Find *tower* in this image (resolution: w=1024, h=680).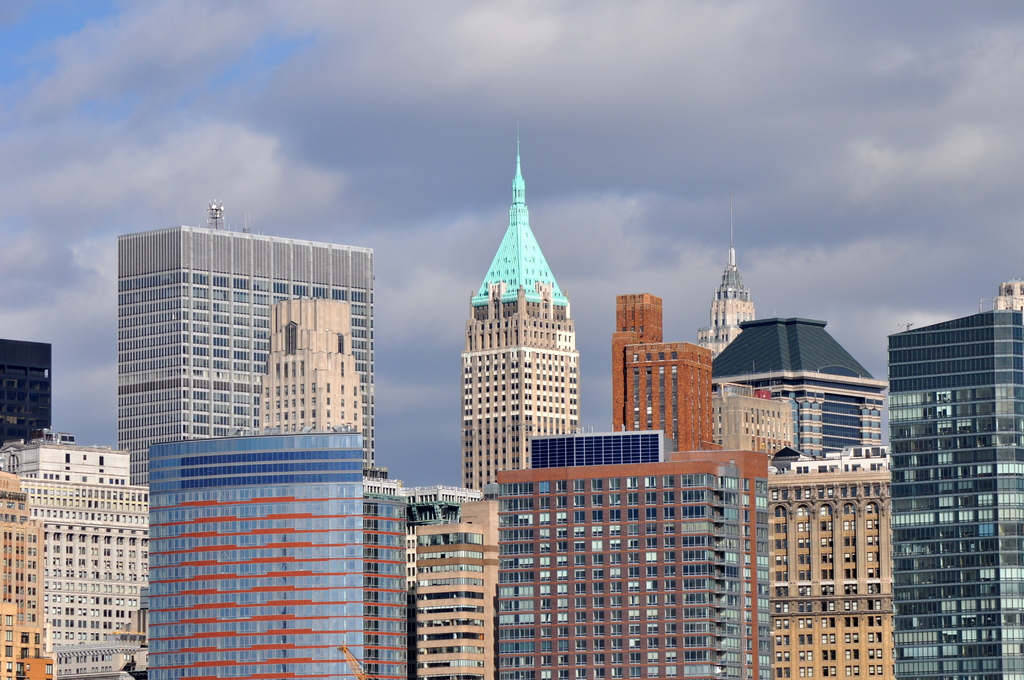
498, 465, 762, 679.
